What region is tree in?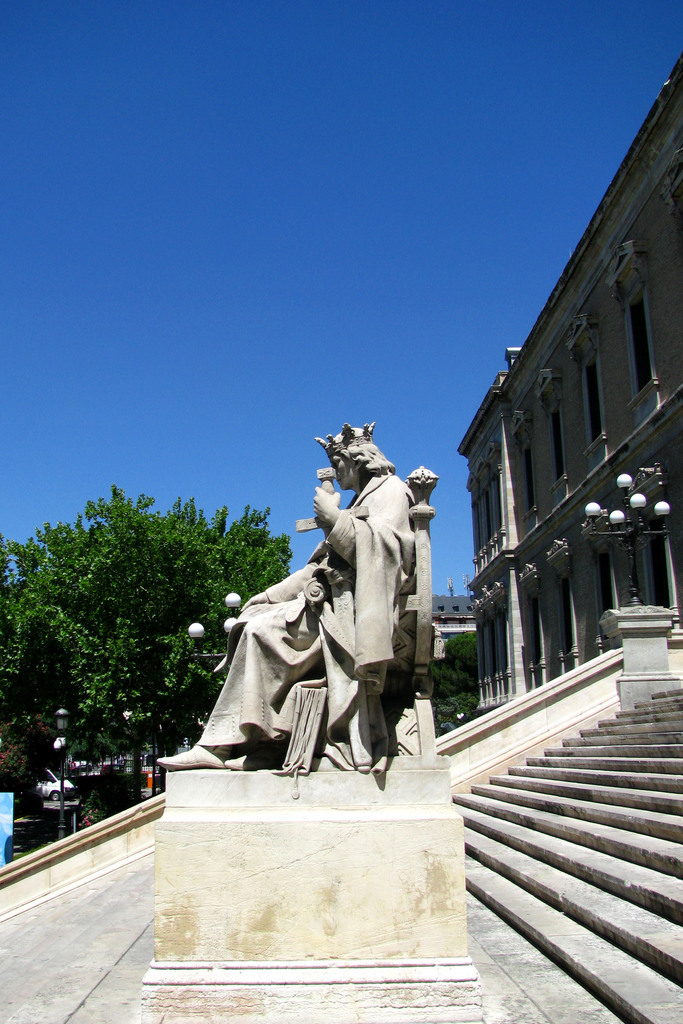
bbox=(0, 472, 302, 801).
